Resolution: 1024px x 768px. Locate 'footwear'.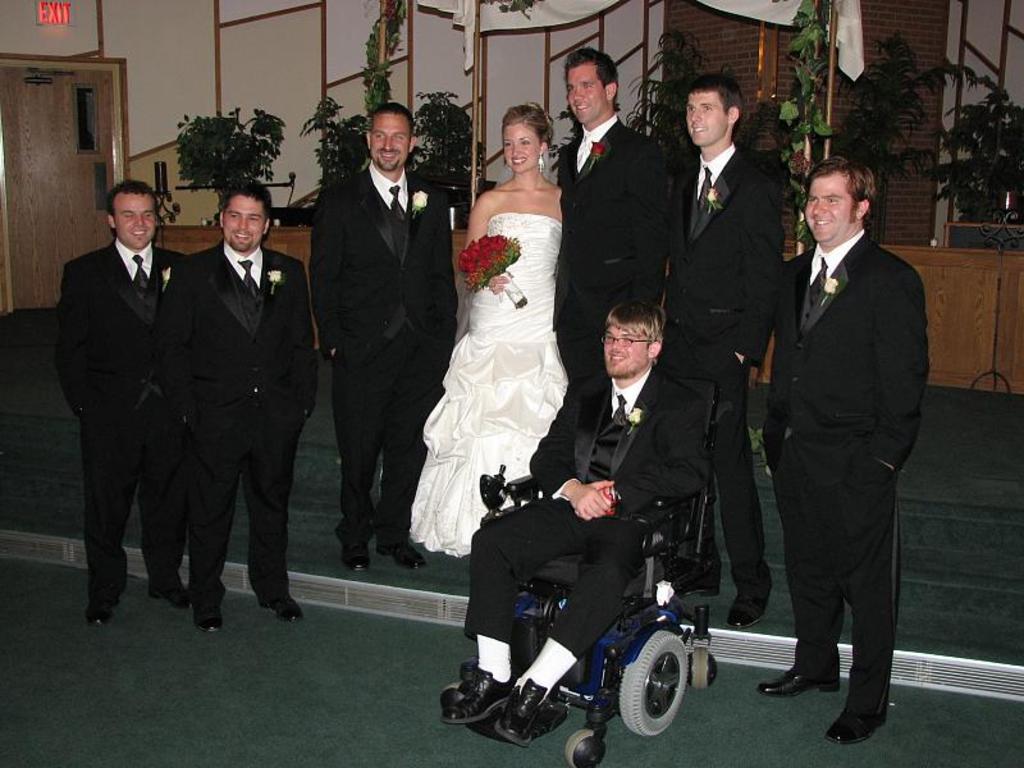
BBox(823, 704, 882, 745).
